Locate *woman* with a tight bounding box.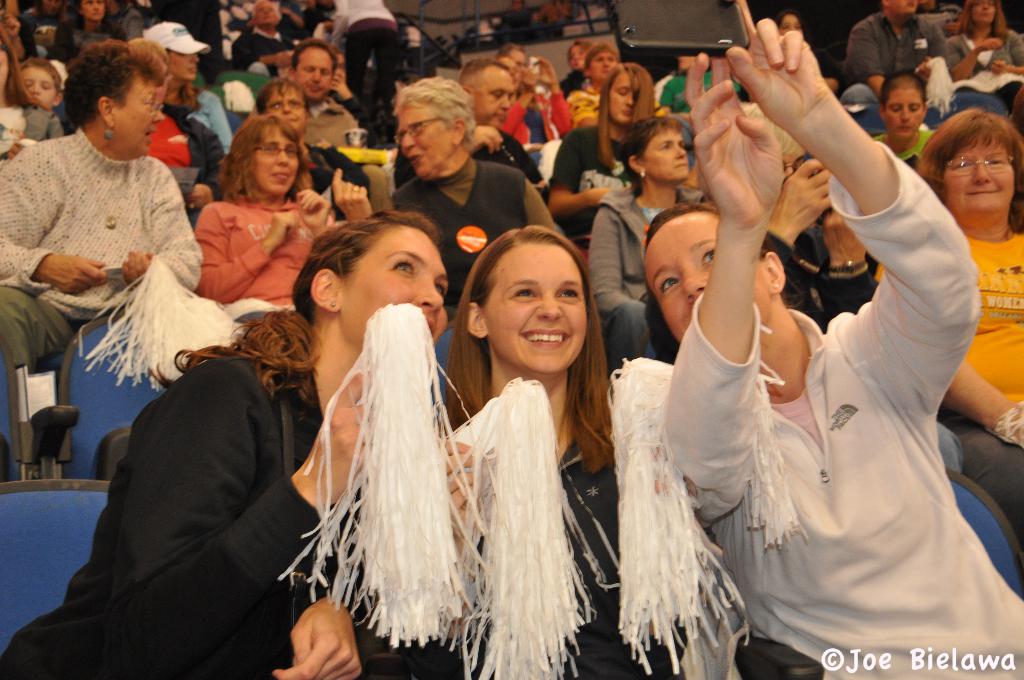
(x1=0, y1=45, x2=204, y2=376).
